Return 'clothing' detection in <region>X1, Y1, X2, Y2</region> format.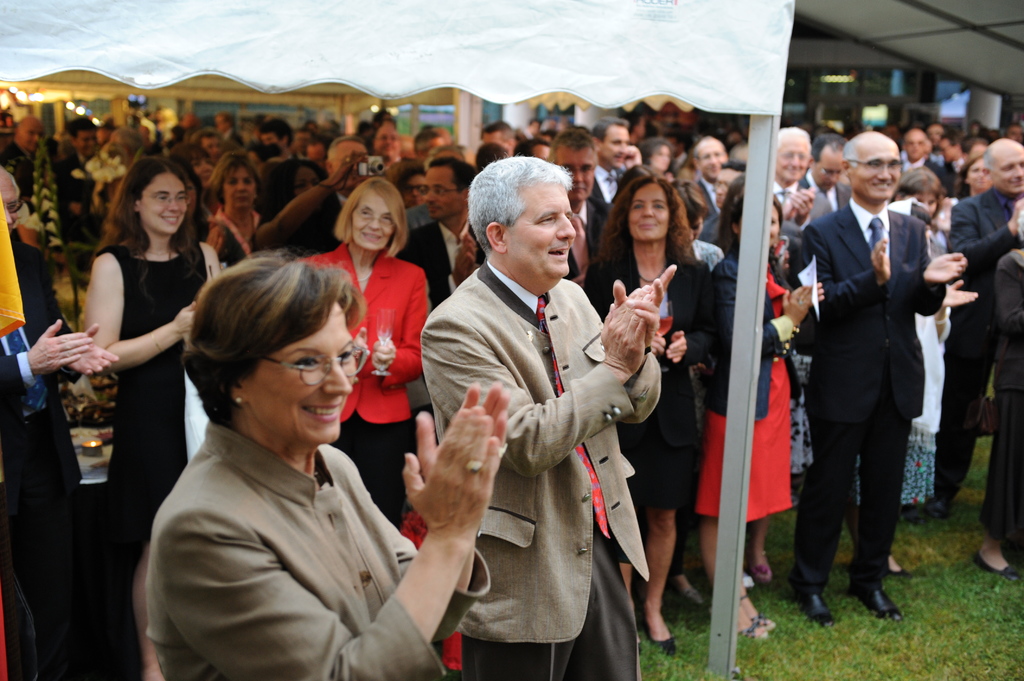
<region>140, 422, 496, 680</region>.
